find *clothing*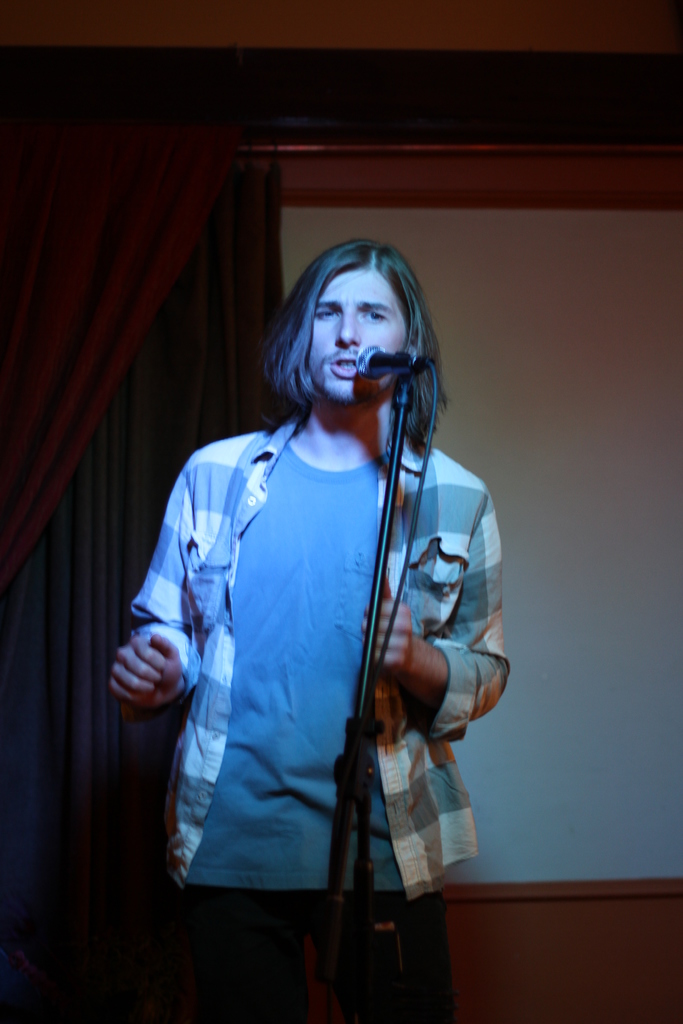
BBox(183, 430, 407, 900)
